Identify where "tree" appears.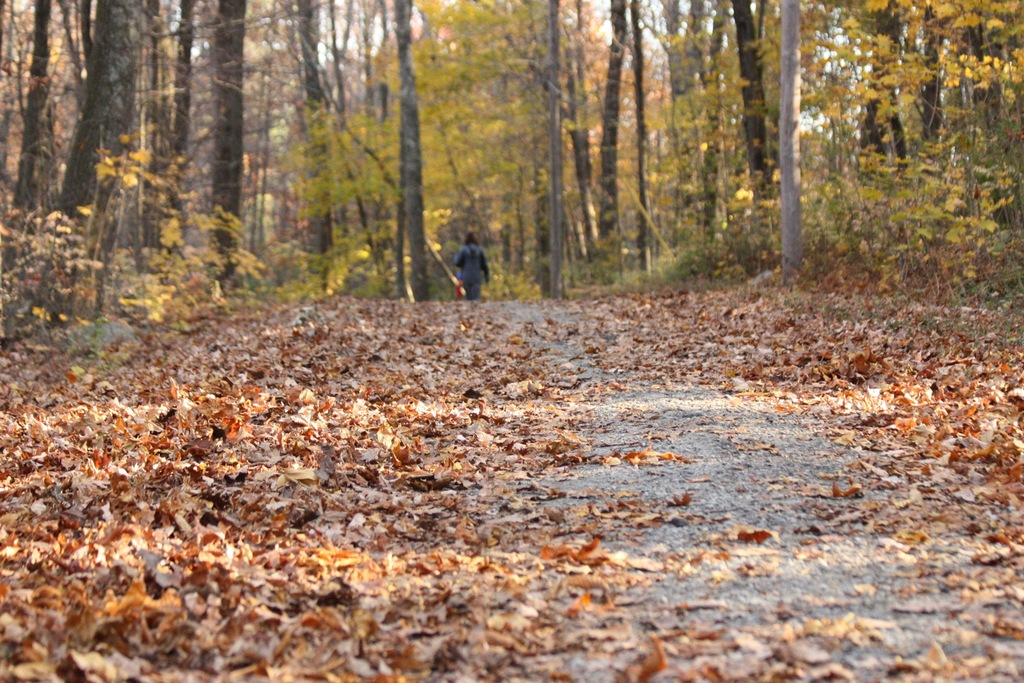
Appears at 799,0,908,172.
